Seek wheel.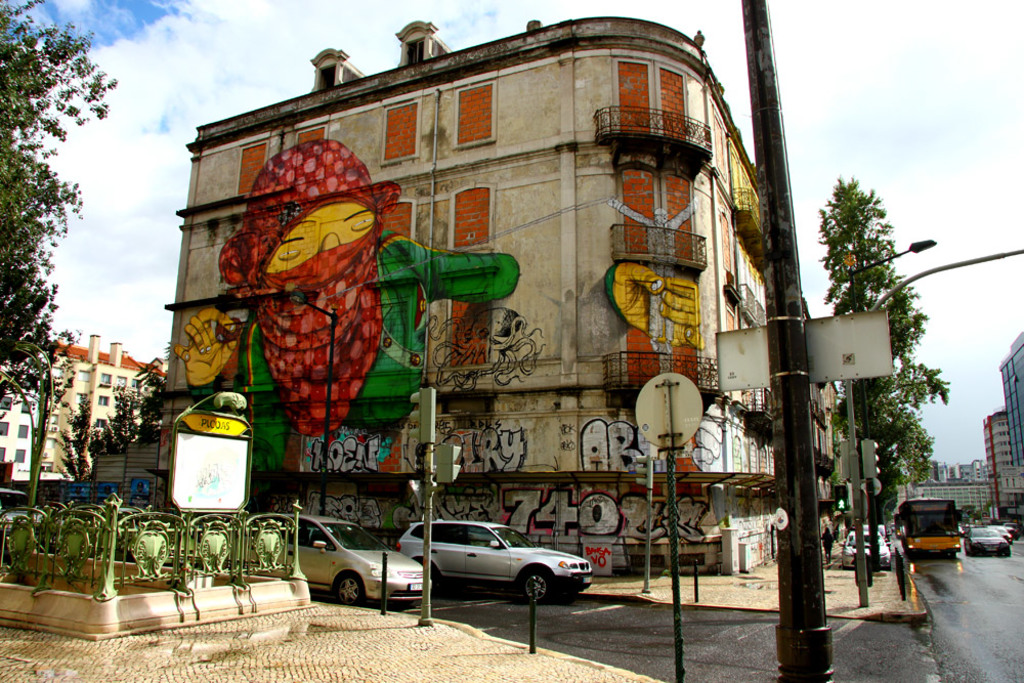
crop(336, 573, 365, 608).
